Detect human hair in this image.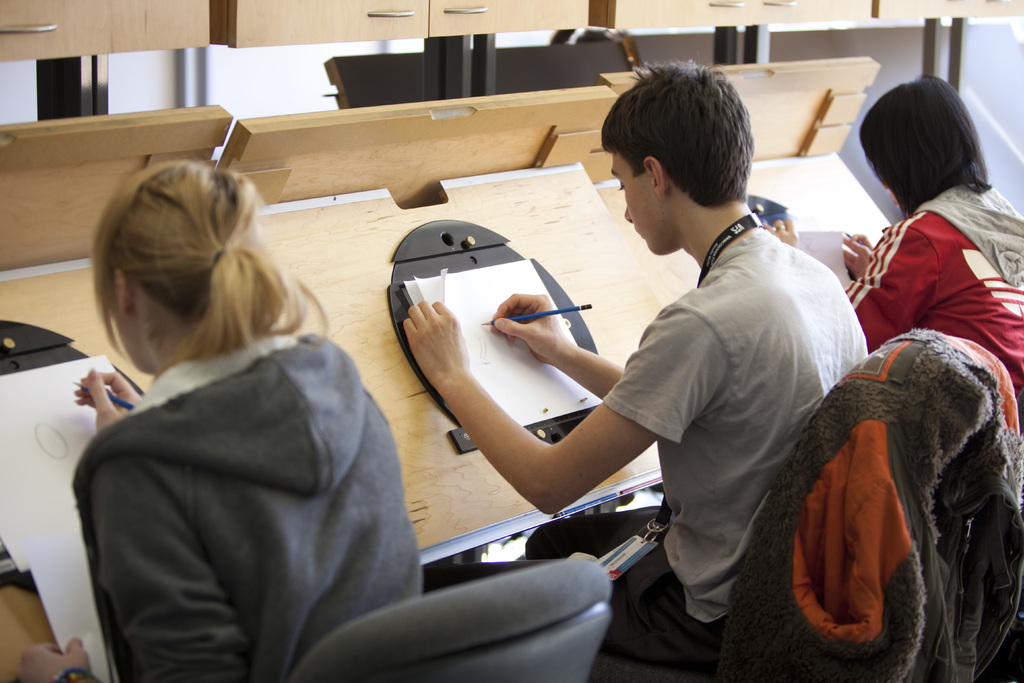
Detection: 85,156,330,381.
